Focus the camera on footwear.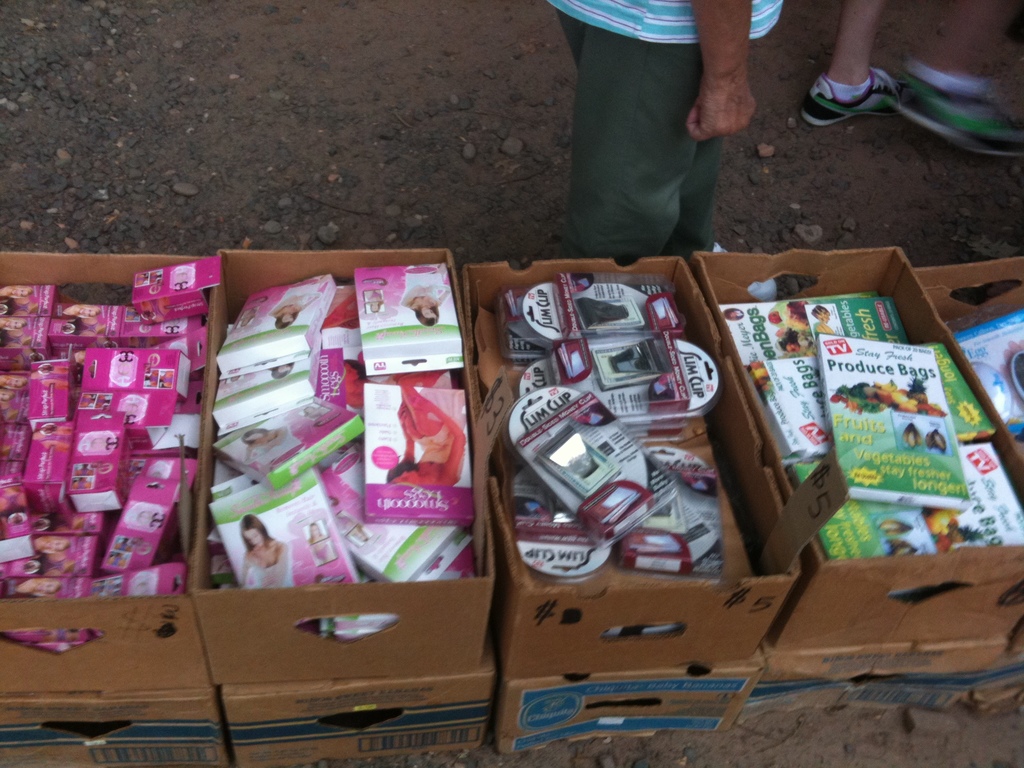
Focus region: Rect(811, 26, 916, 124).
